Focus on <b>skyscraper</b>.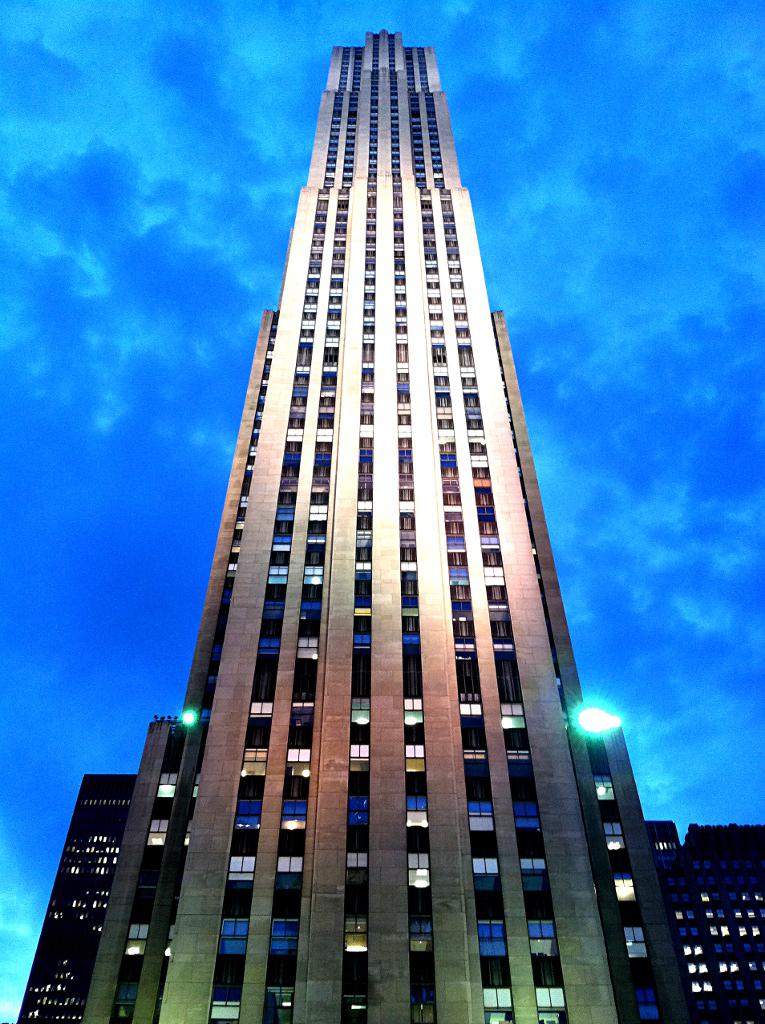
Focused at rect(100, 81, 662, 991).
